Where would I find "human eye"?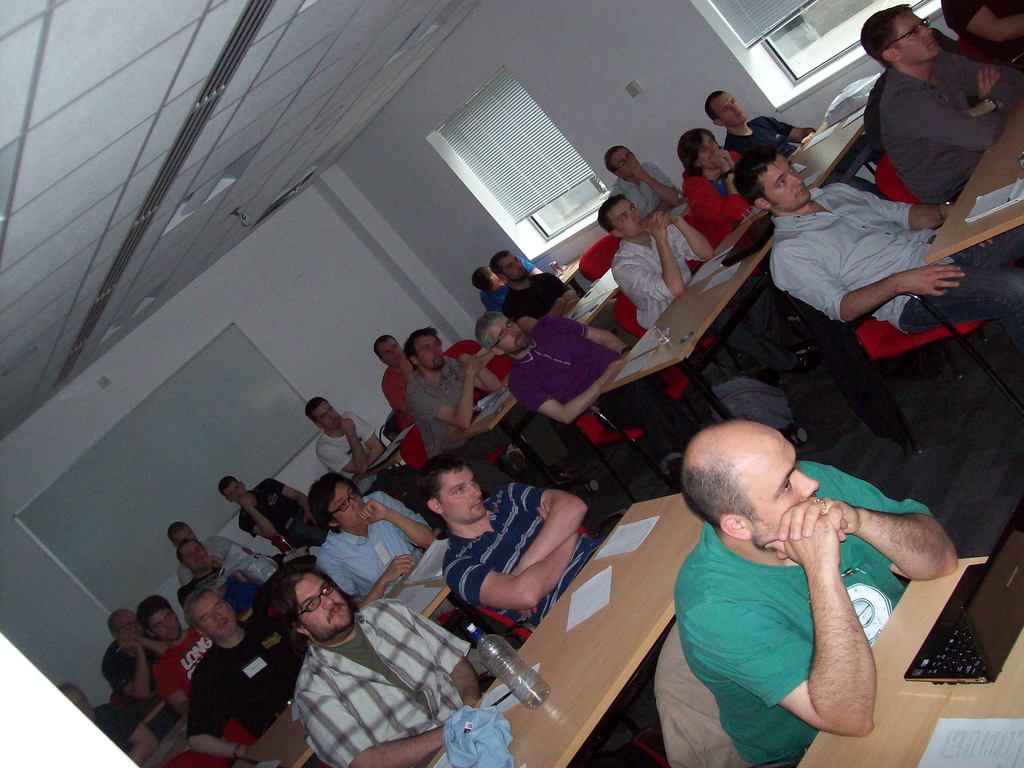
At crop(497, 327, 507, 339).
